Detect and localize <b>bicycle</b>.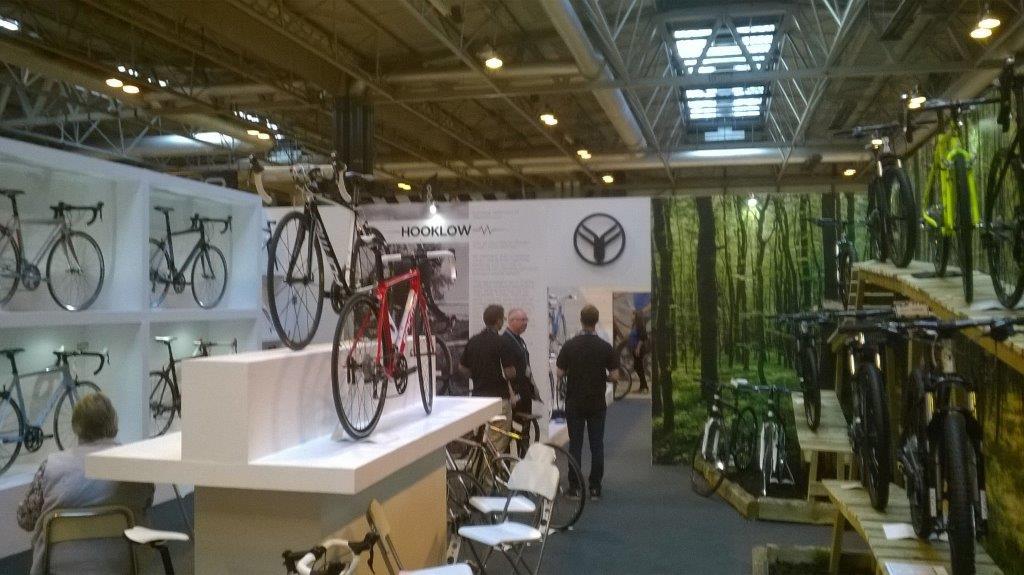
Localized at region(325, 238, 442, 441).
